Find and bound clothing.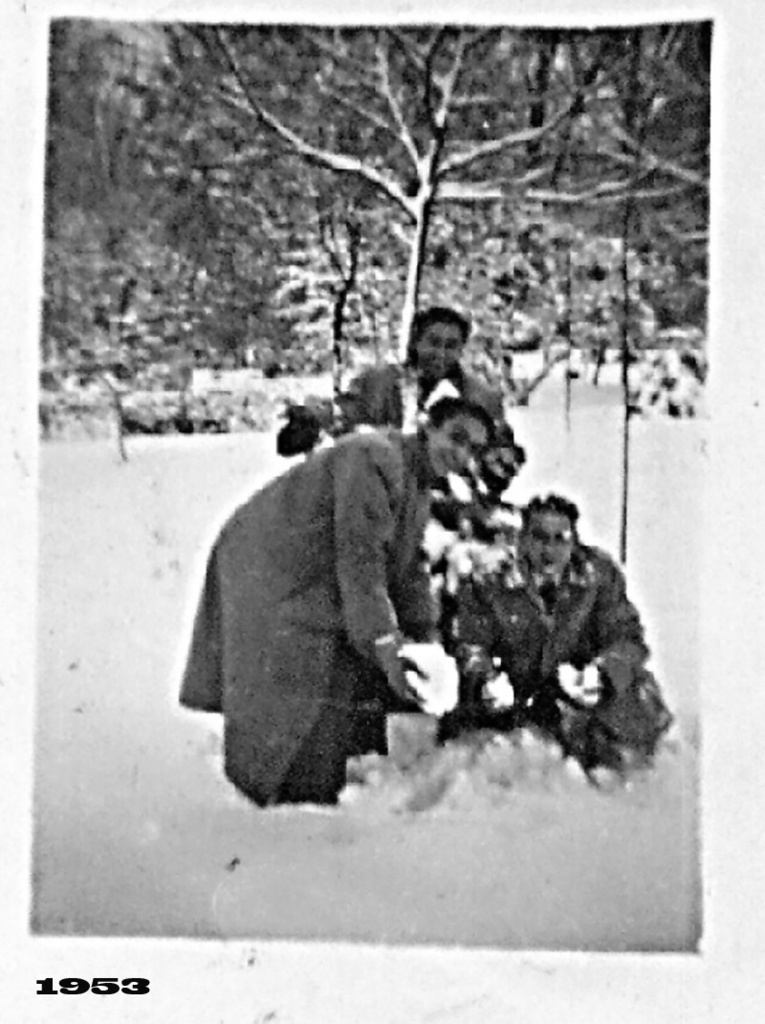
Bound: [177, 402, 448, 821].
